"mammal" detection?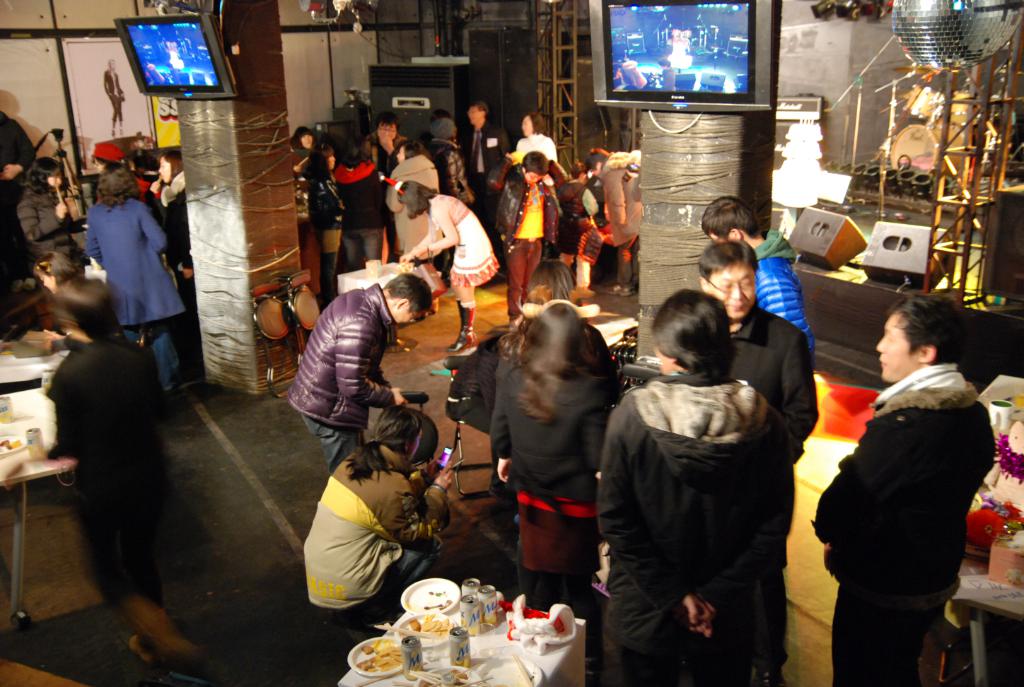
x1=343 y1=135 x2=387 y2=271
